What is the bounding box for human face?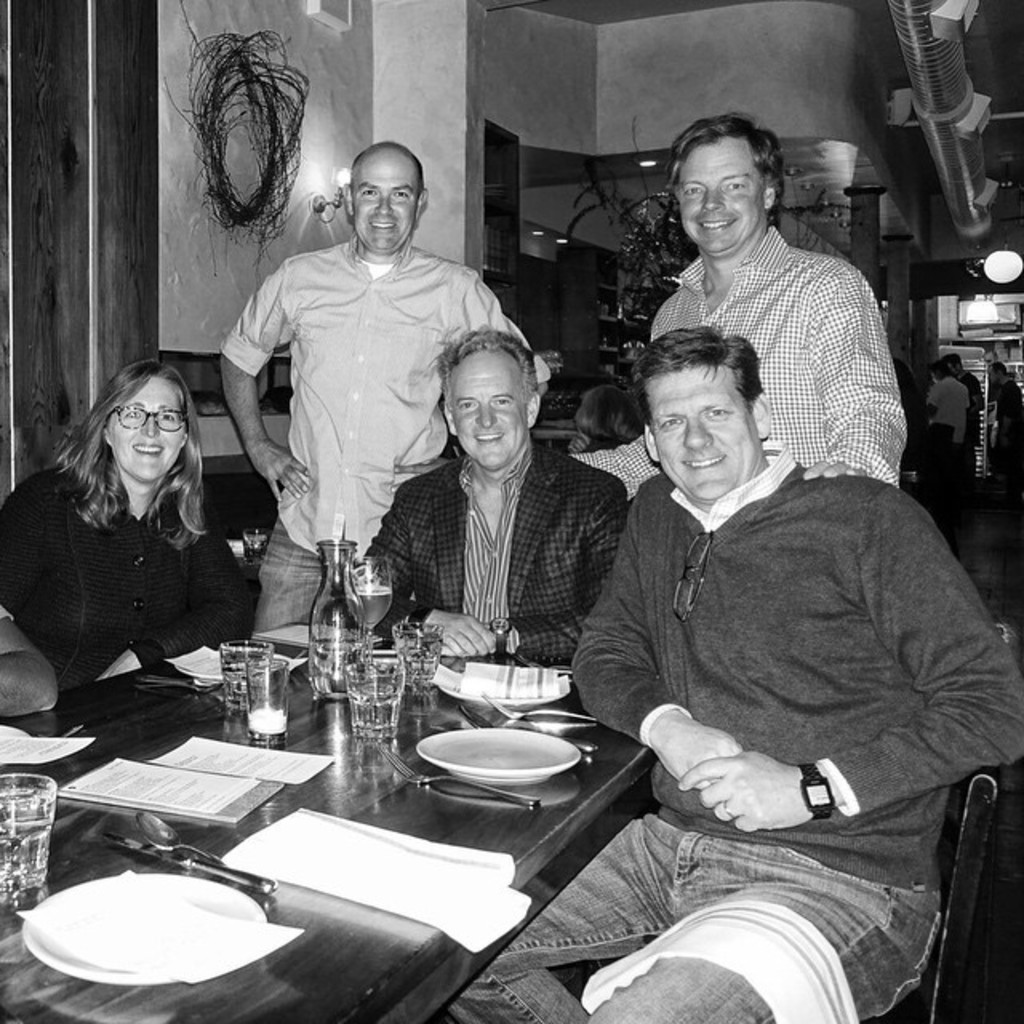
region(670, 139, 762, 251).
